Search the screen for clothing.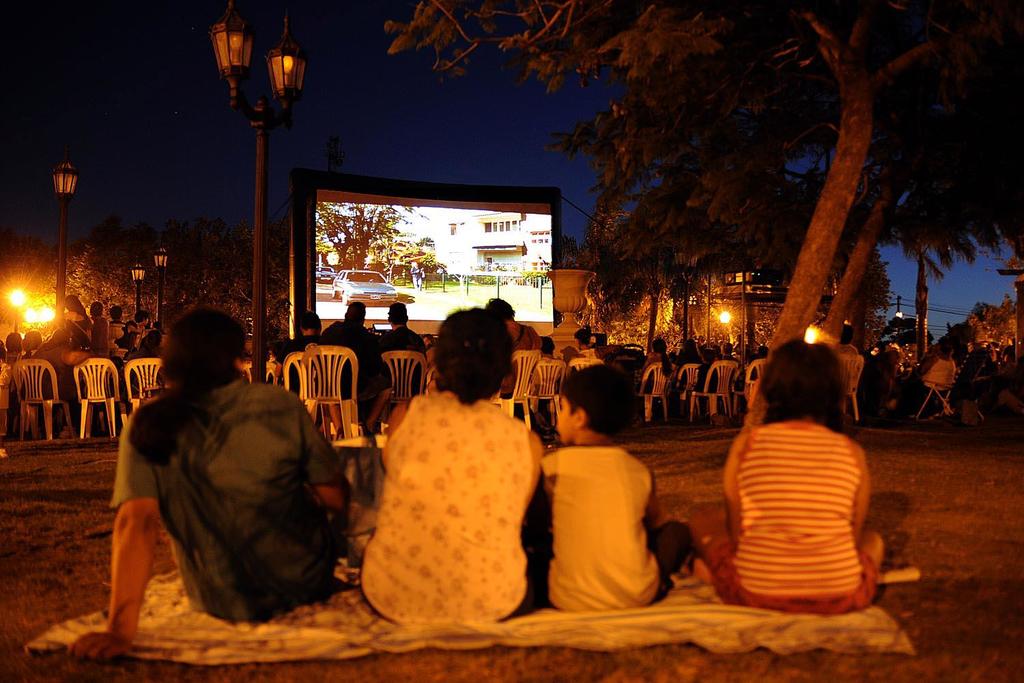
Found at x1=350, y1=350, x2=547, y2=630.
